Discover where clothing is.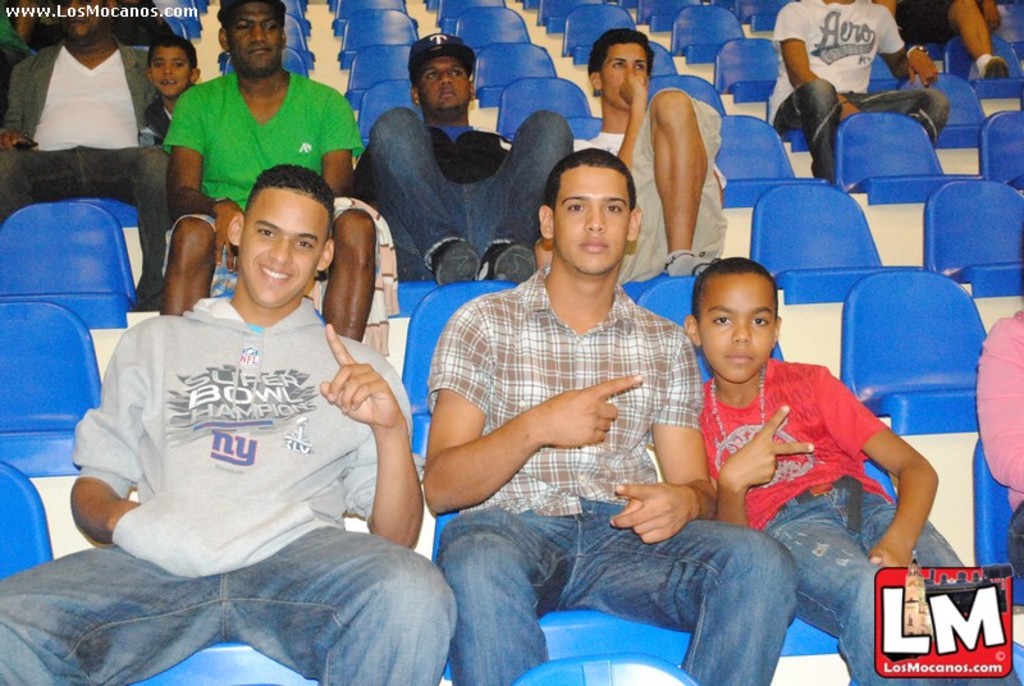
Discovered at (left=973, top=311, right=1023, bottom=595).
